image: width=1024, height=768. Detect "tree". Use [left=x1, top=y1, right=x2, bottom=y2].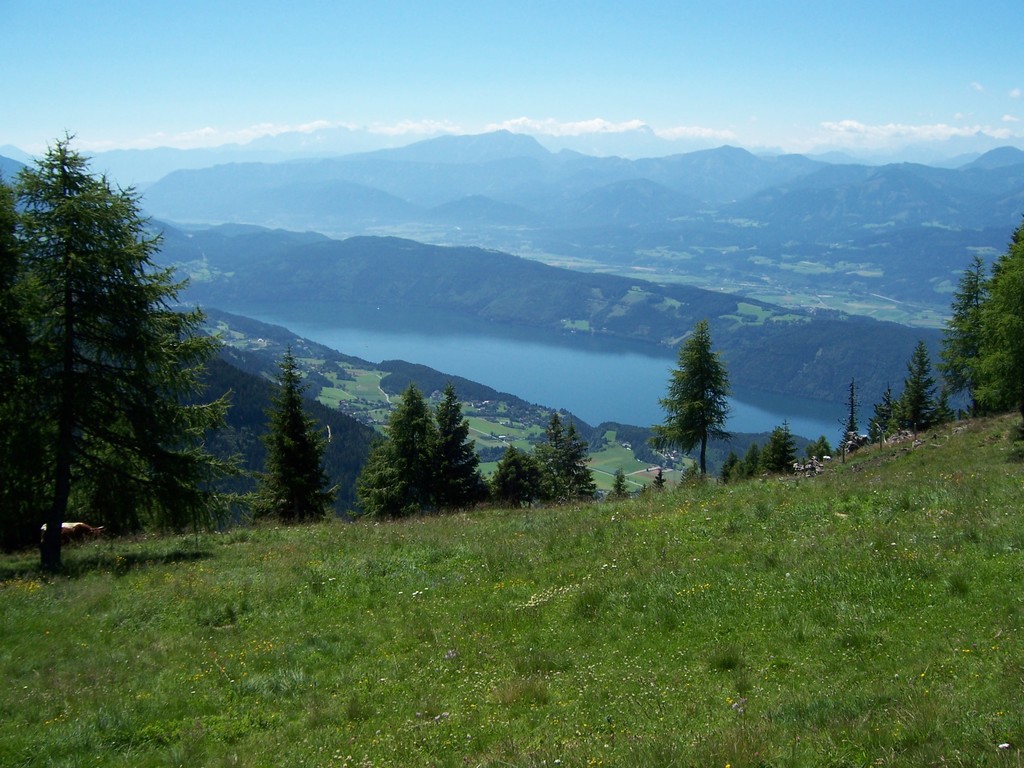
[left=938, top=205, right=1023, bottom=420].
